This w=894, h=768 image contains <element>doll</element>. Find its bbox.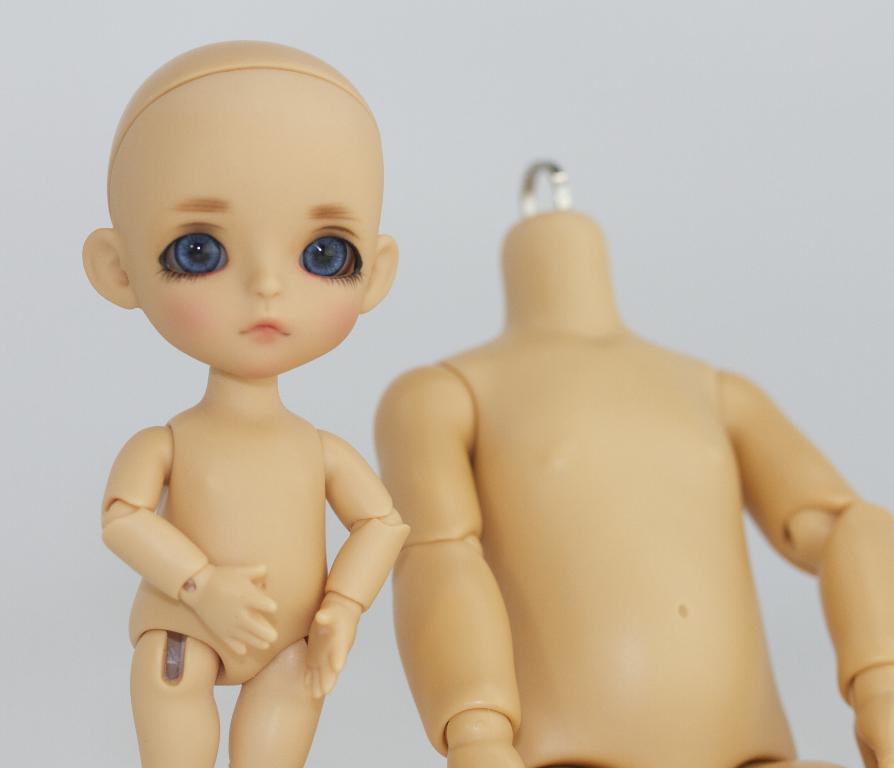
left=117, top=129, right=414, bottom=739.
